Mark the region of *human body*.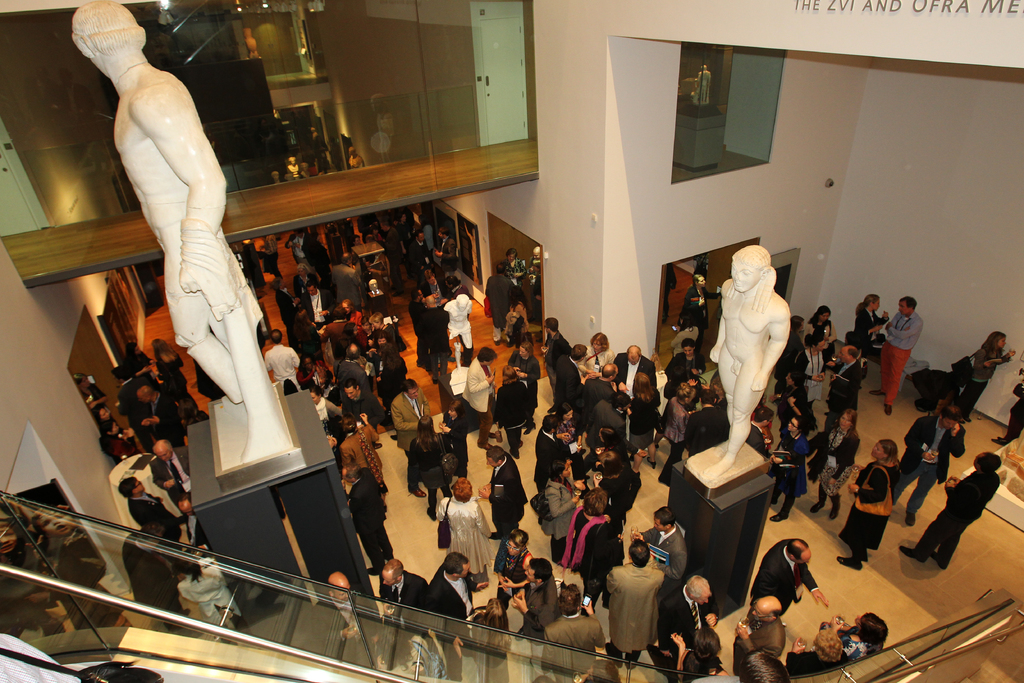
Region: (left=652, top=575, right=710, bottom=644).
